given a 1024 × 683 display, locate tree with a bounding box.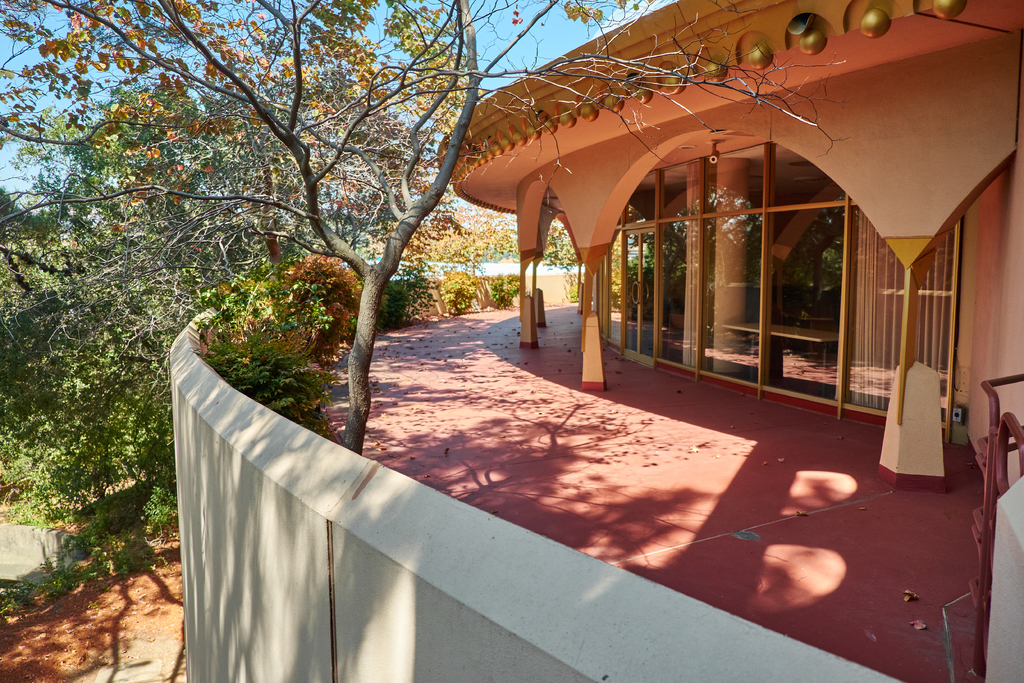
Located: (x1=0, y1=85, x2=424, y2=557).
